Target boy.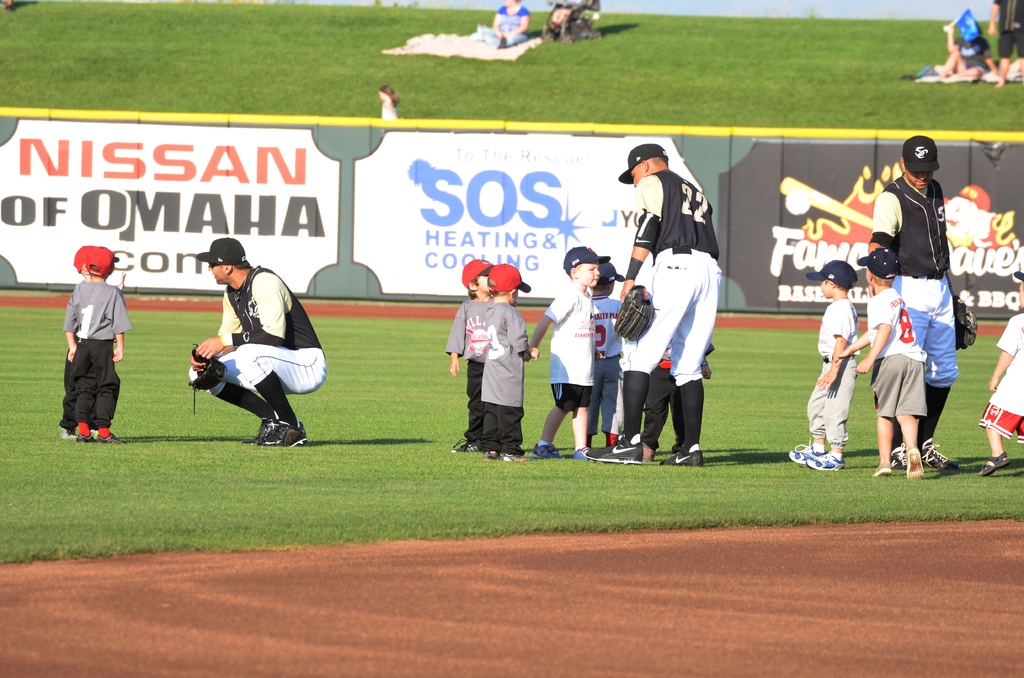
Target region: <region>979, 267, 1023, 483</region>.
